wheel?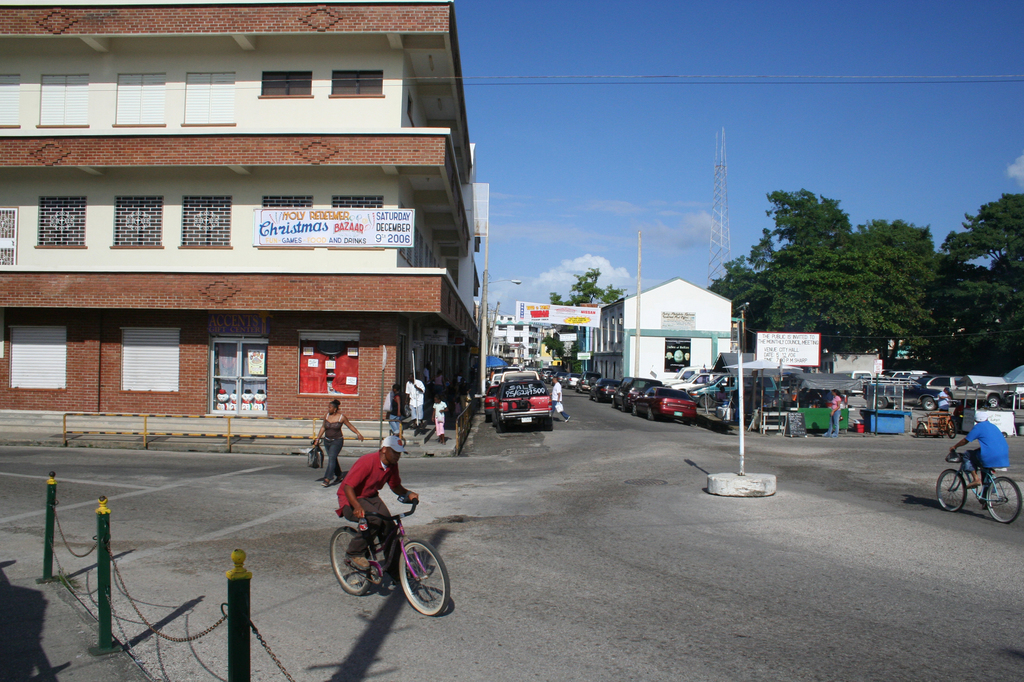
[left=398, top=538, right=449, bottom=618]
